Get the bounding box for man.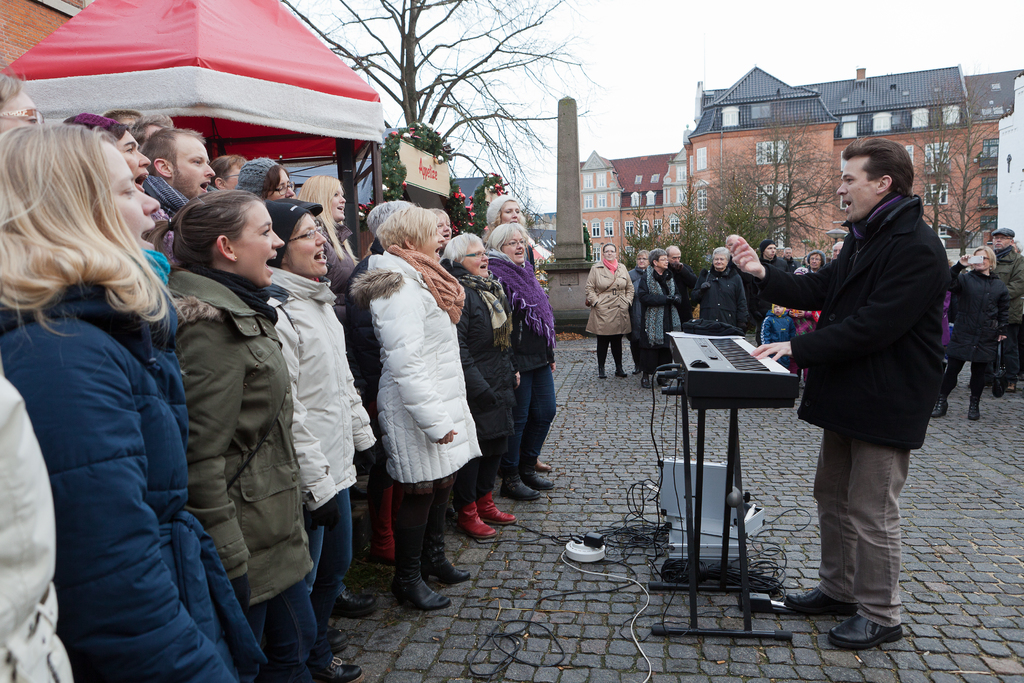
{"x1": 830, "y1": 241, "x2": 845, "y2": 259}.
